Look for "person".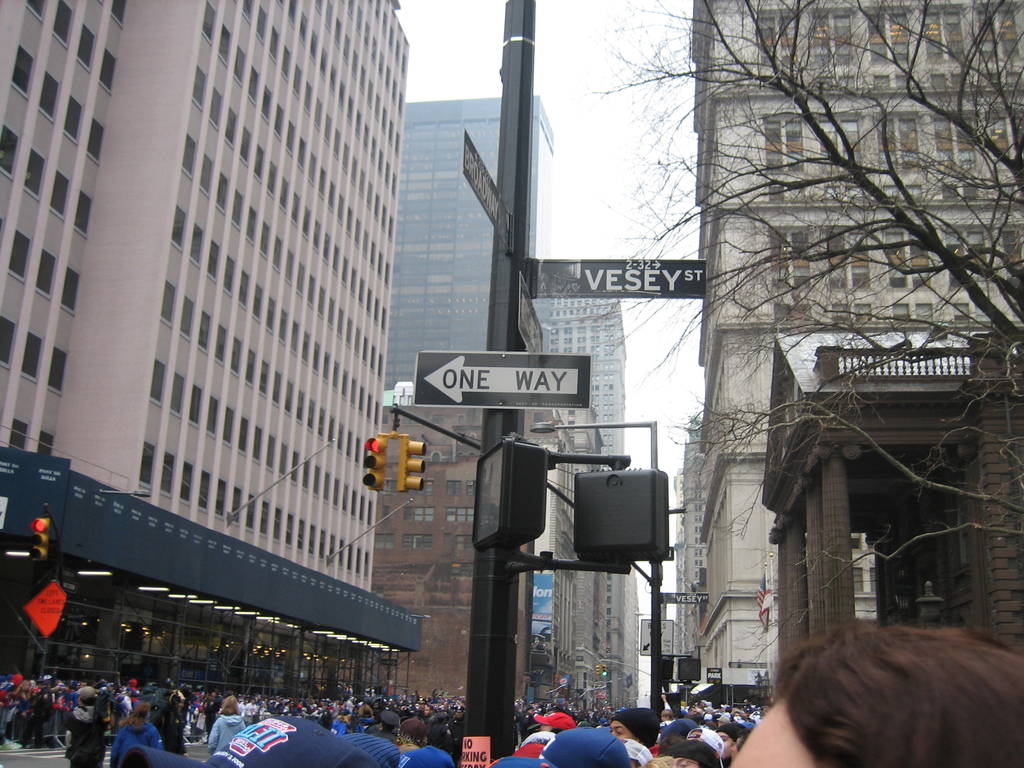
Found: (left=731, top=625, right=1023, bottom=767).
